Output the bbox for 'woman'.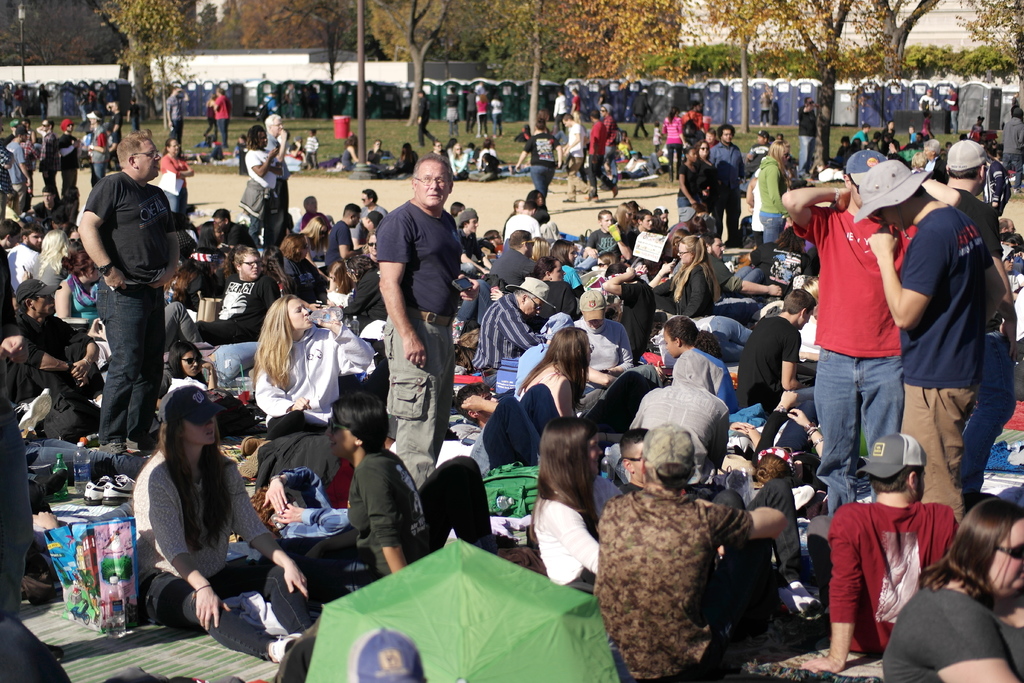
bbox(650, 230, 716, 318).
